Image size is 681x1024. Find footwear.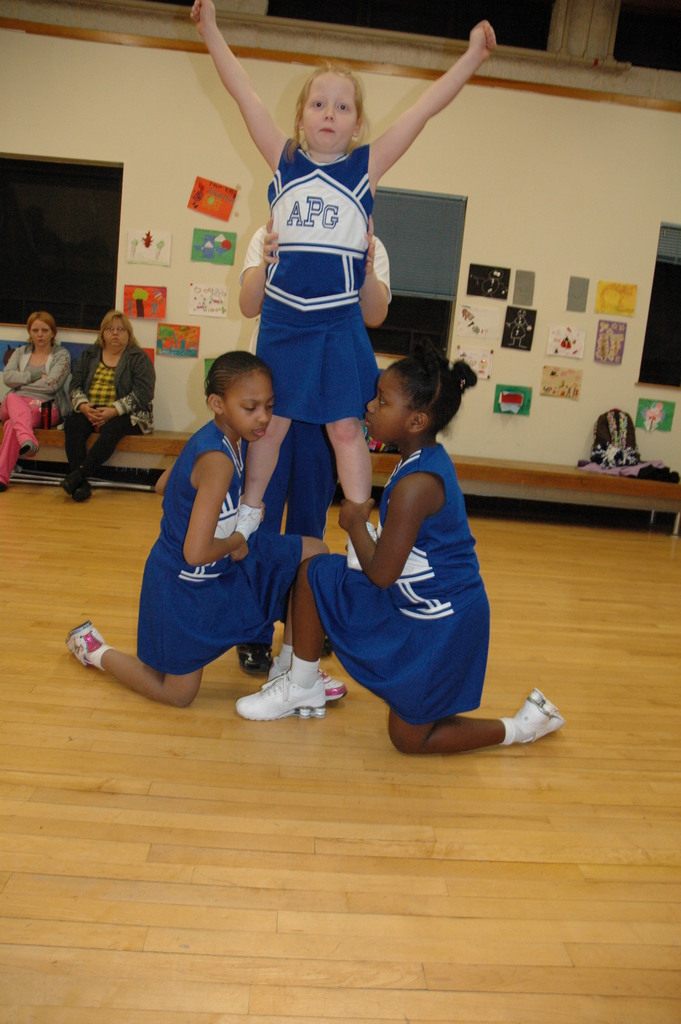
{"x1": 502, "y1": 691, "x2": 557, "y2": 741}.
